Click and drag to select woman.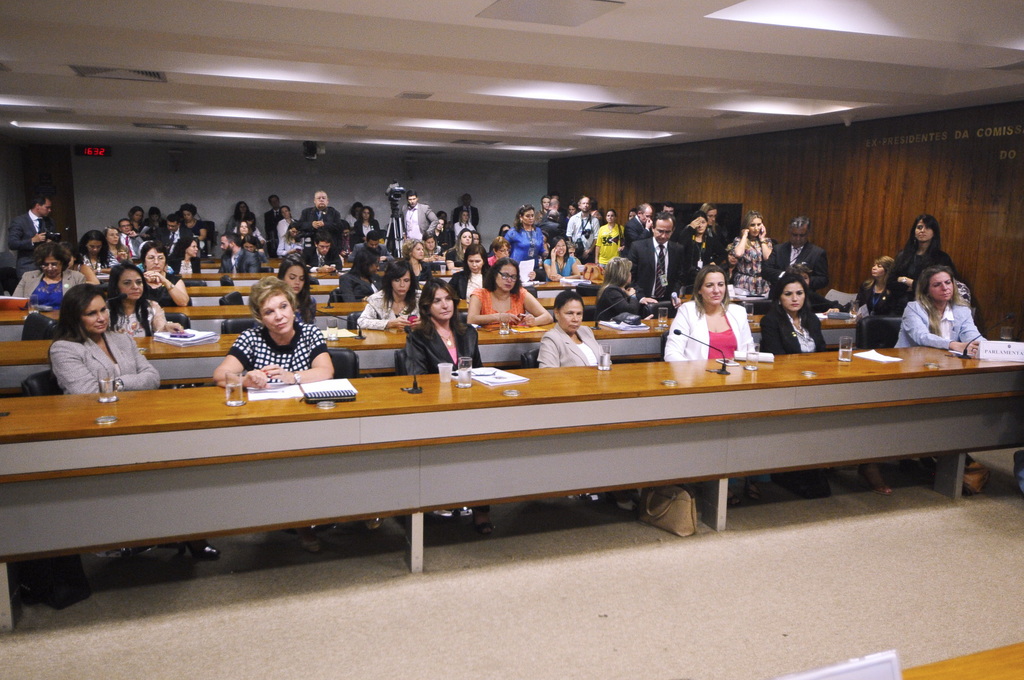
Selection: 764/271/891/498.
